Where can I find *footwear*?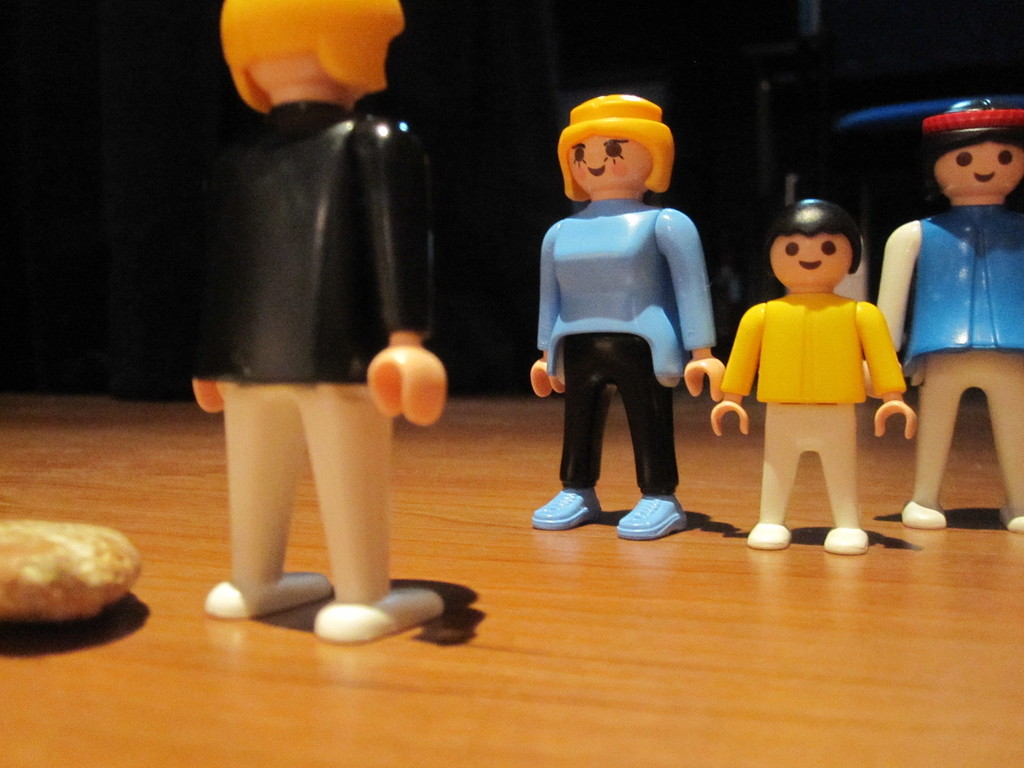
You can find it at x1=612, y1=492, x2=694, y2=539.
